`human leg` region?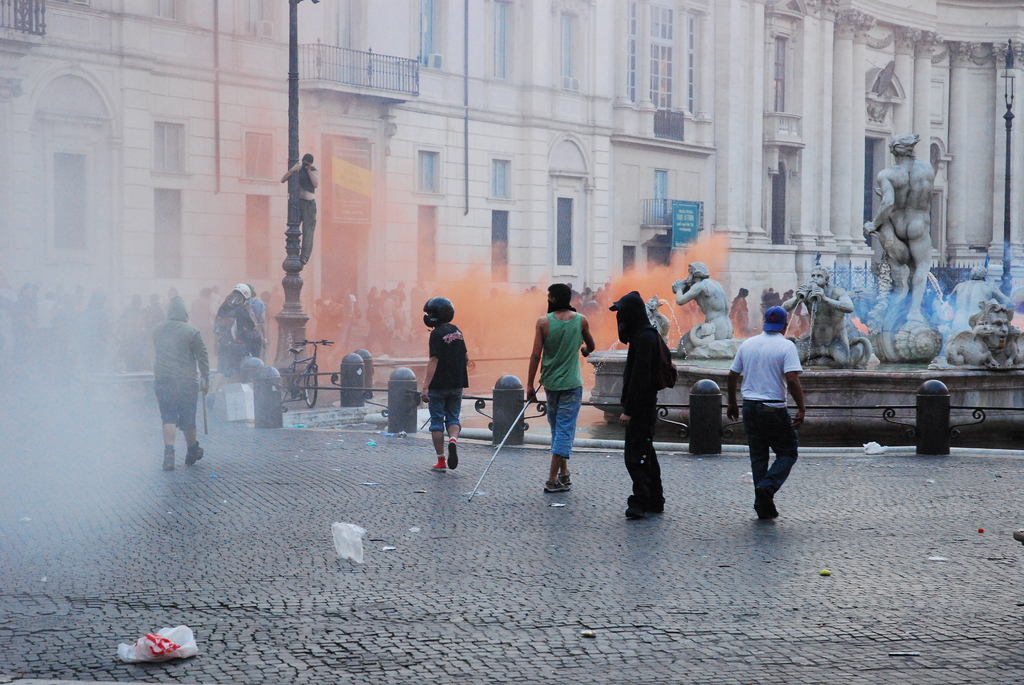
{"left": 629, "top": 404, "right": 658, "bottom": 512}
